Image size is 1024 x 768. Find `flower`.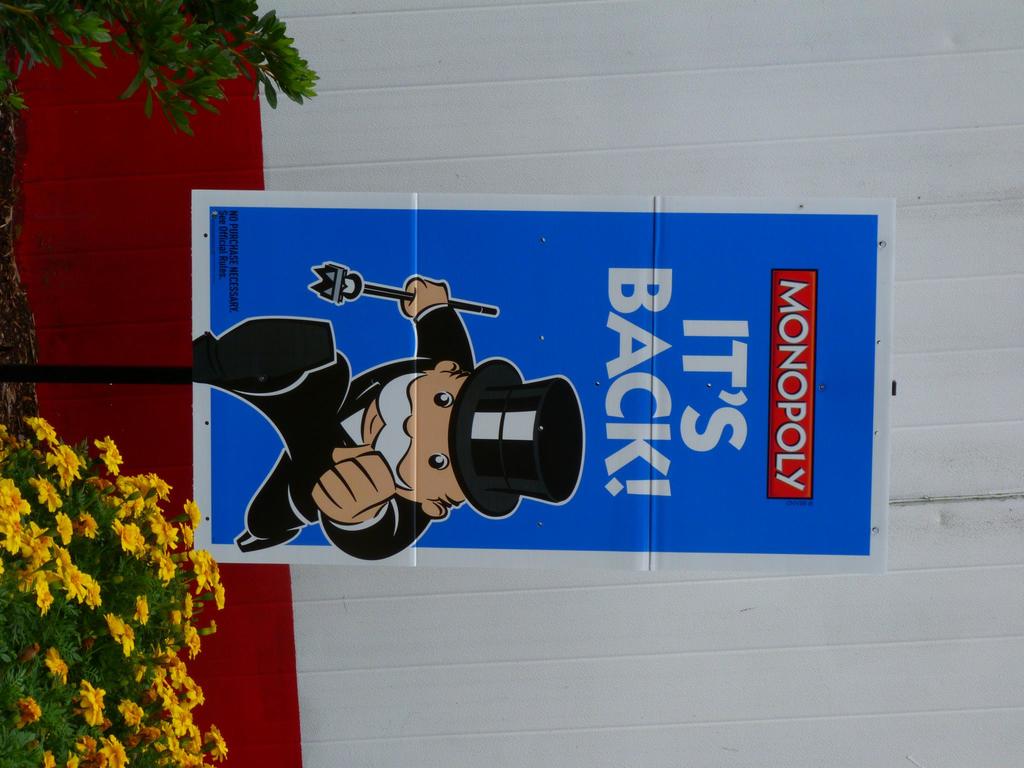
x1=179, y1=587, x2=202, y2=611.
